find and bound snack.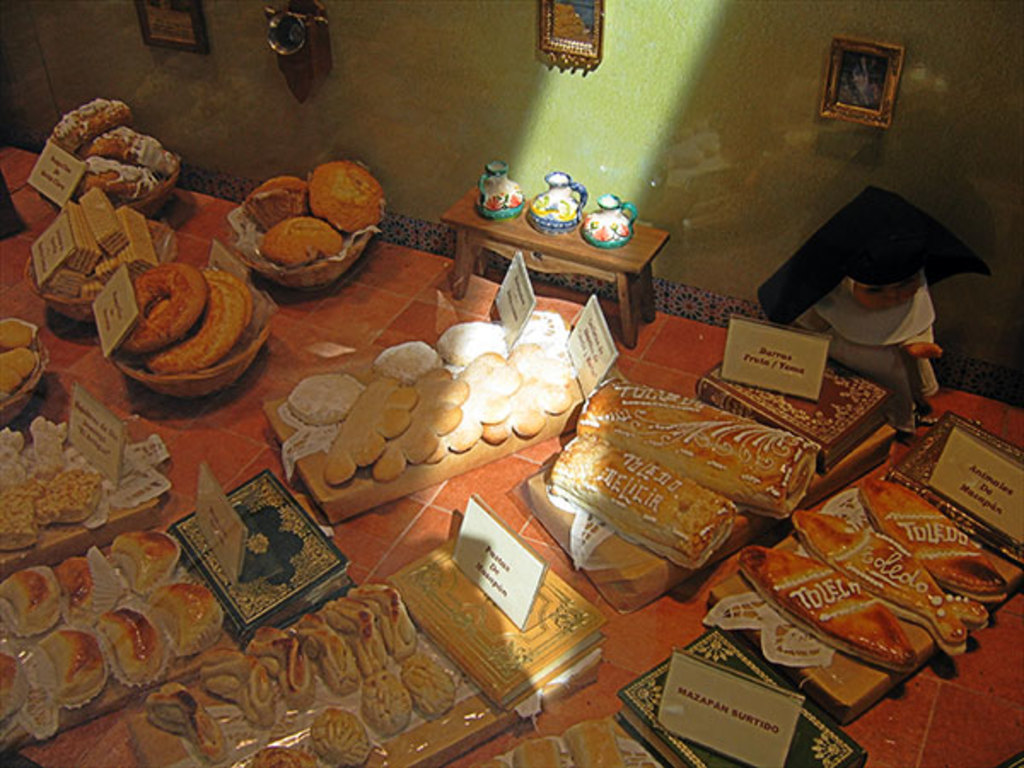
Bound: bbox(0, 480, 44, 548).
